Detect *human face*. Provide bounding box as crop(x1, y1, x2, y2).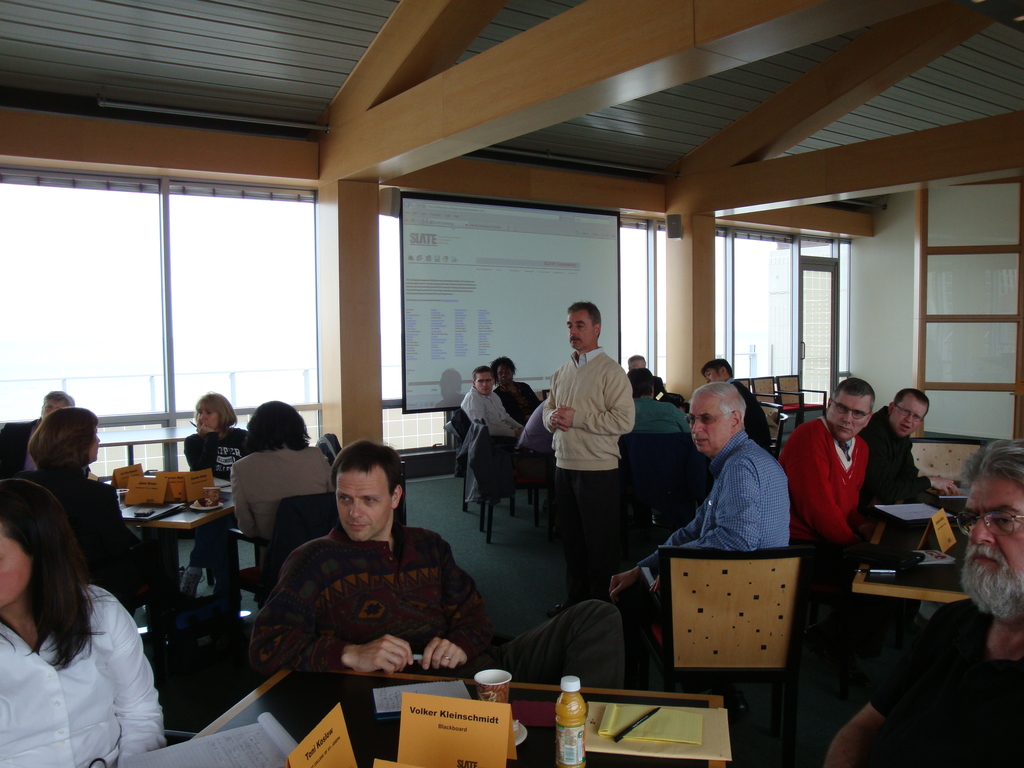
crop(499, 363, 513, 383).
